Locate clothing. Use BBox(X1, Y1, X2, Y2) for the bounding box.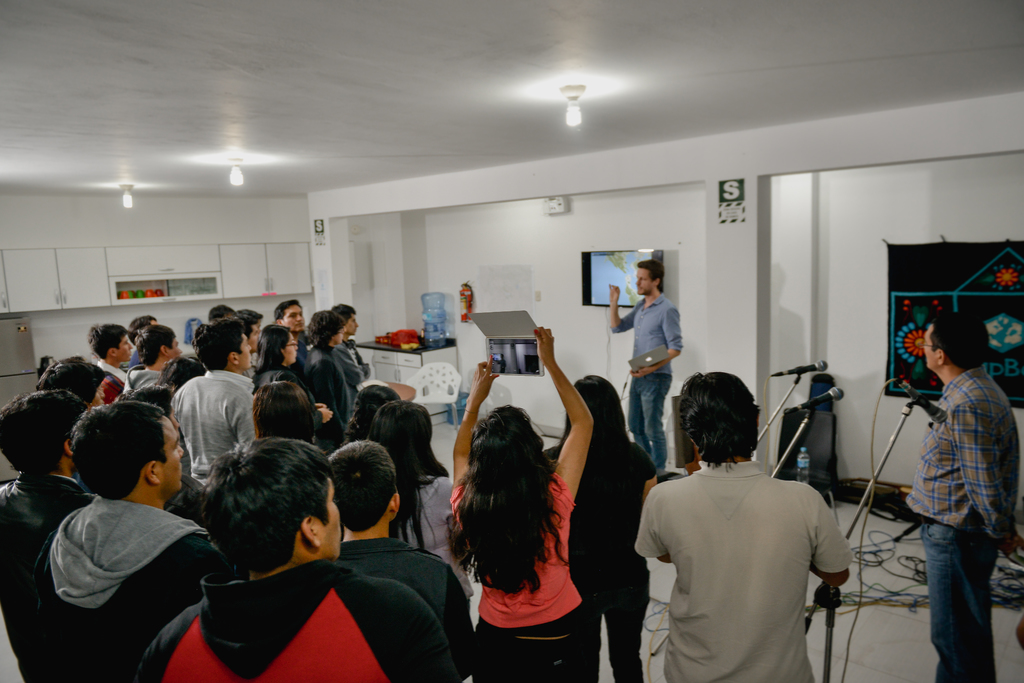
BBox(113, 561, 487, 682).
